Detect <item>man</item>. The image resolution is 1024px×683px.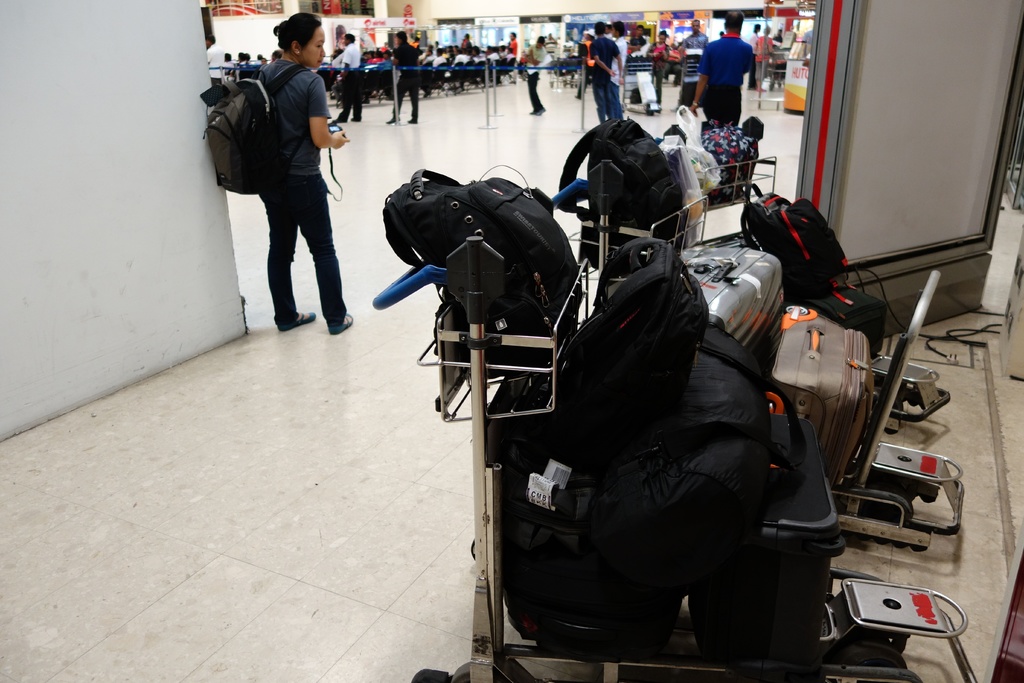
748 22 780 94.
